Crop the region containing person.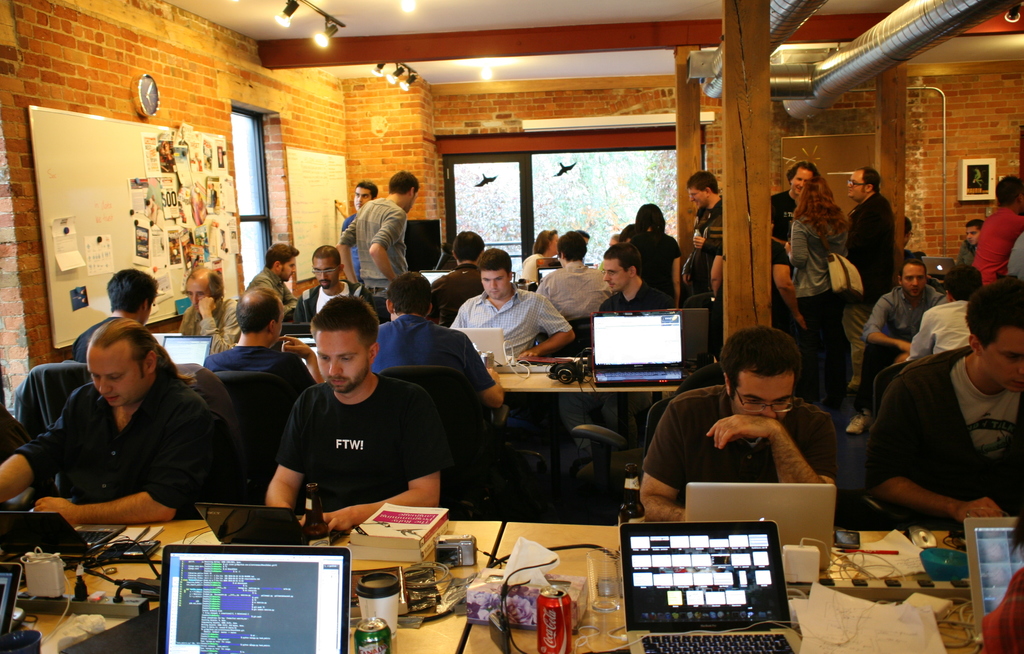
Crop region: bbox=[0, 308, 245, 528].
